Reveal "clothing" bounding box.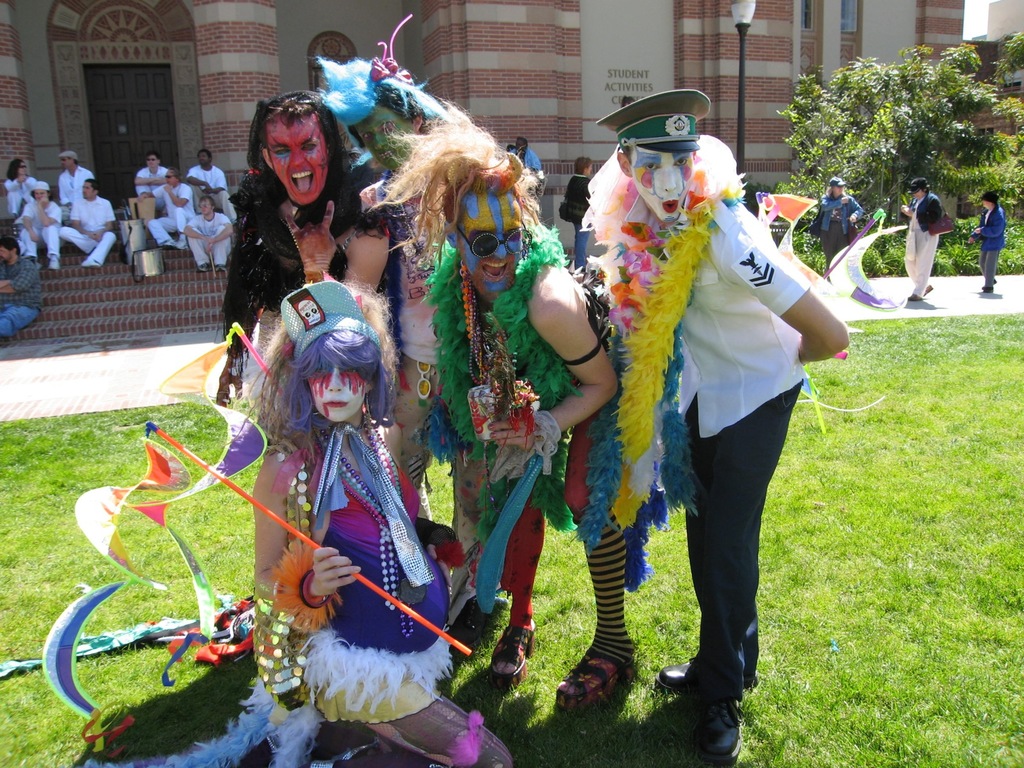
Revealed: box=[972, 193, 1002, 301].
